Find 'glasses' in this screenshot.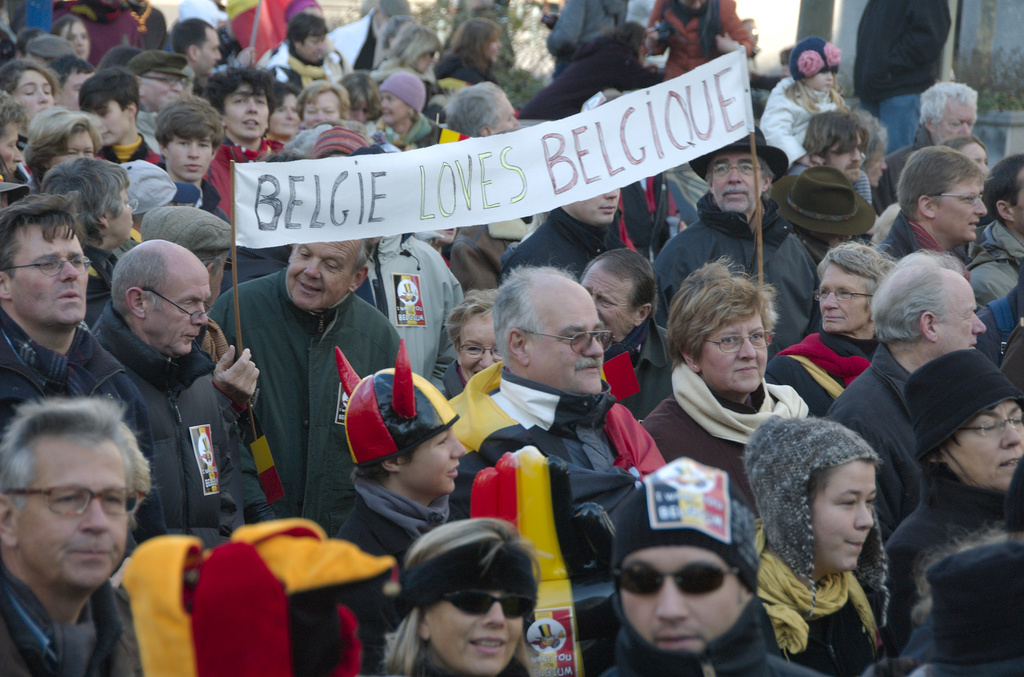
The bounding box for 'glasses' is Rect(13, 255, 92, 282).
